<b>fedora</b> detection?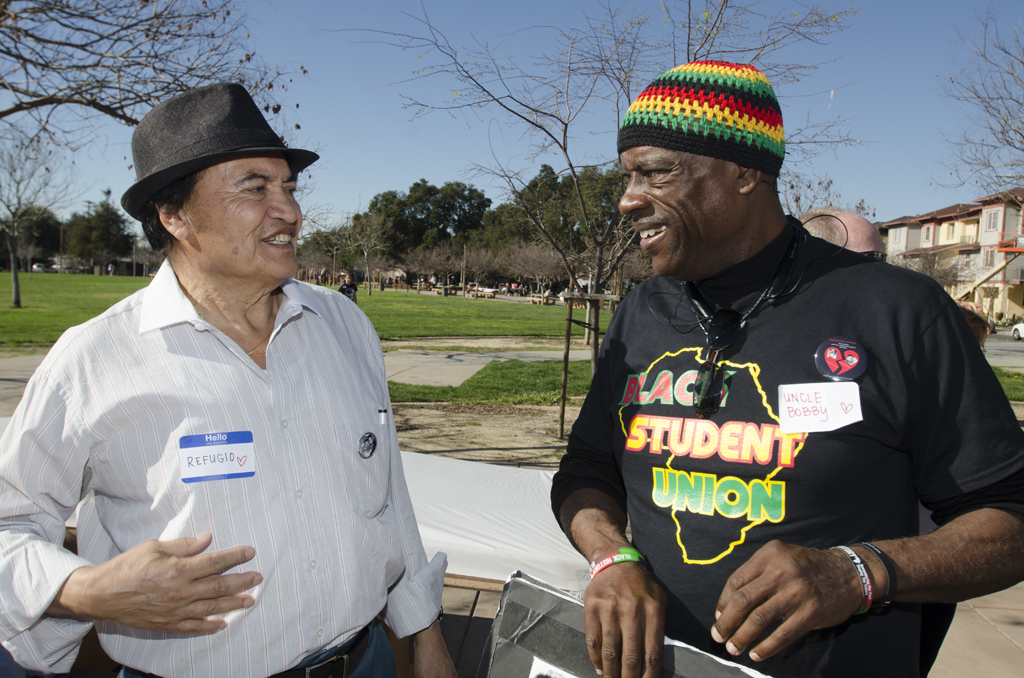
pyautogui.locateOnScreen(122, 82, 317, 224)
